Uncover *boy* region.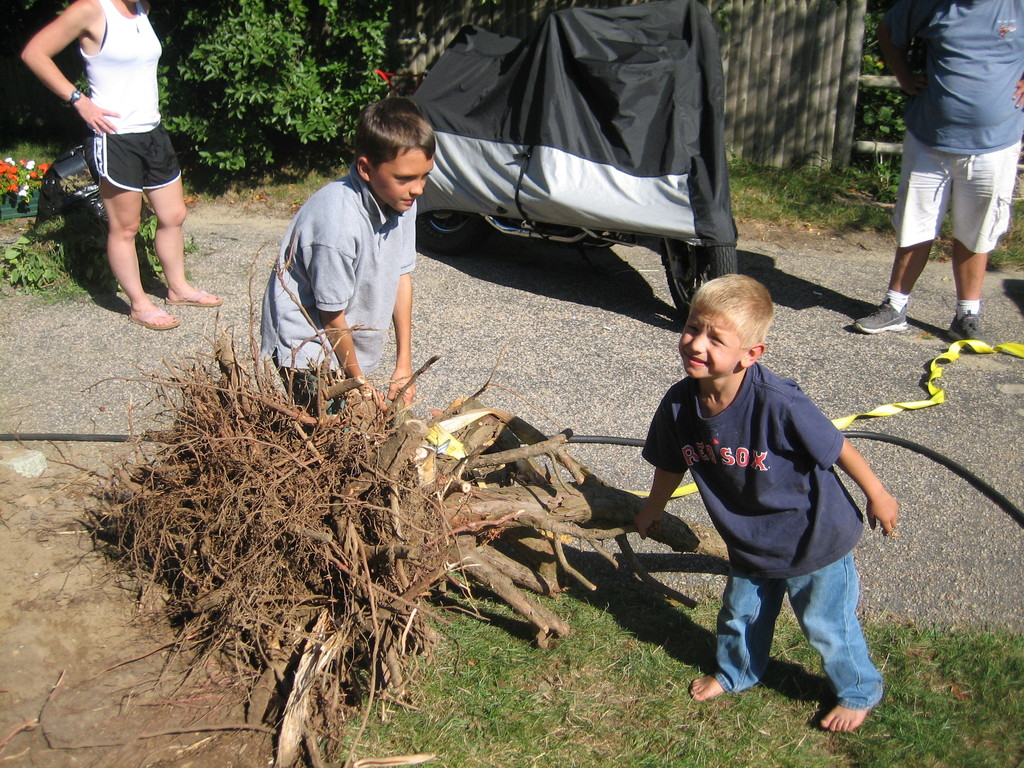
Uncovered: (left=253, top=99, right=436, bottom=410).
